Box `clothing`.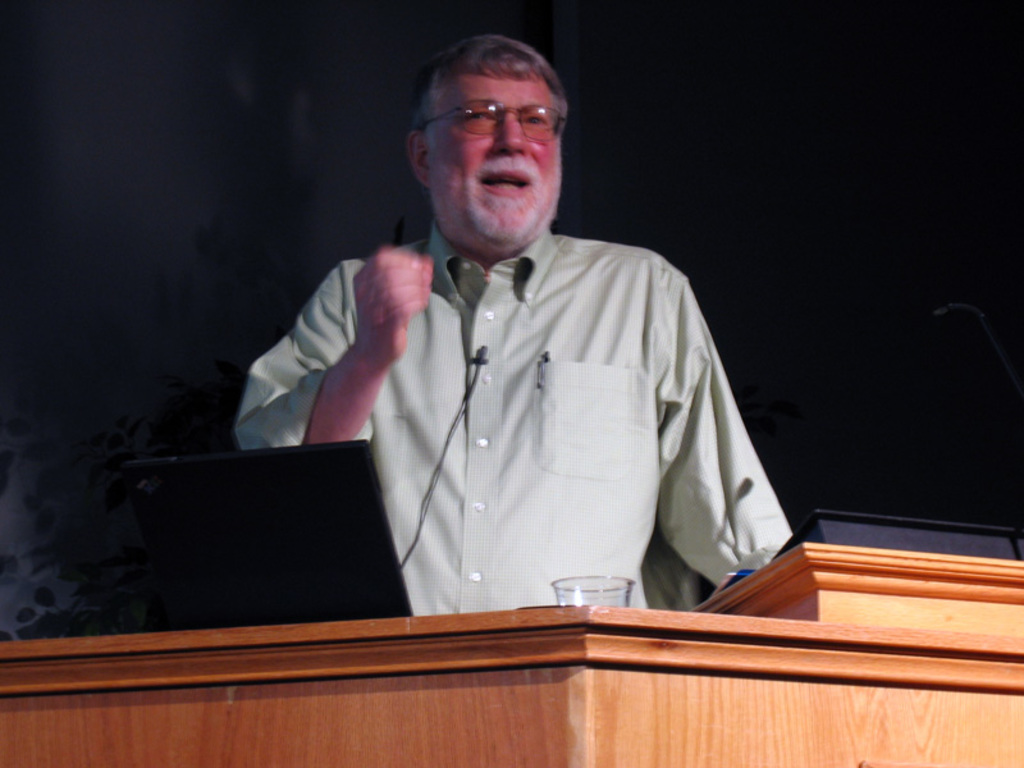
<bbox>241, 175, 788, 617</bbox>.
